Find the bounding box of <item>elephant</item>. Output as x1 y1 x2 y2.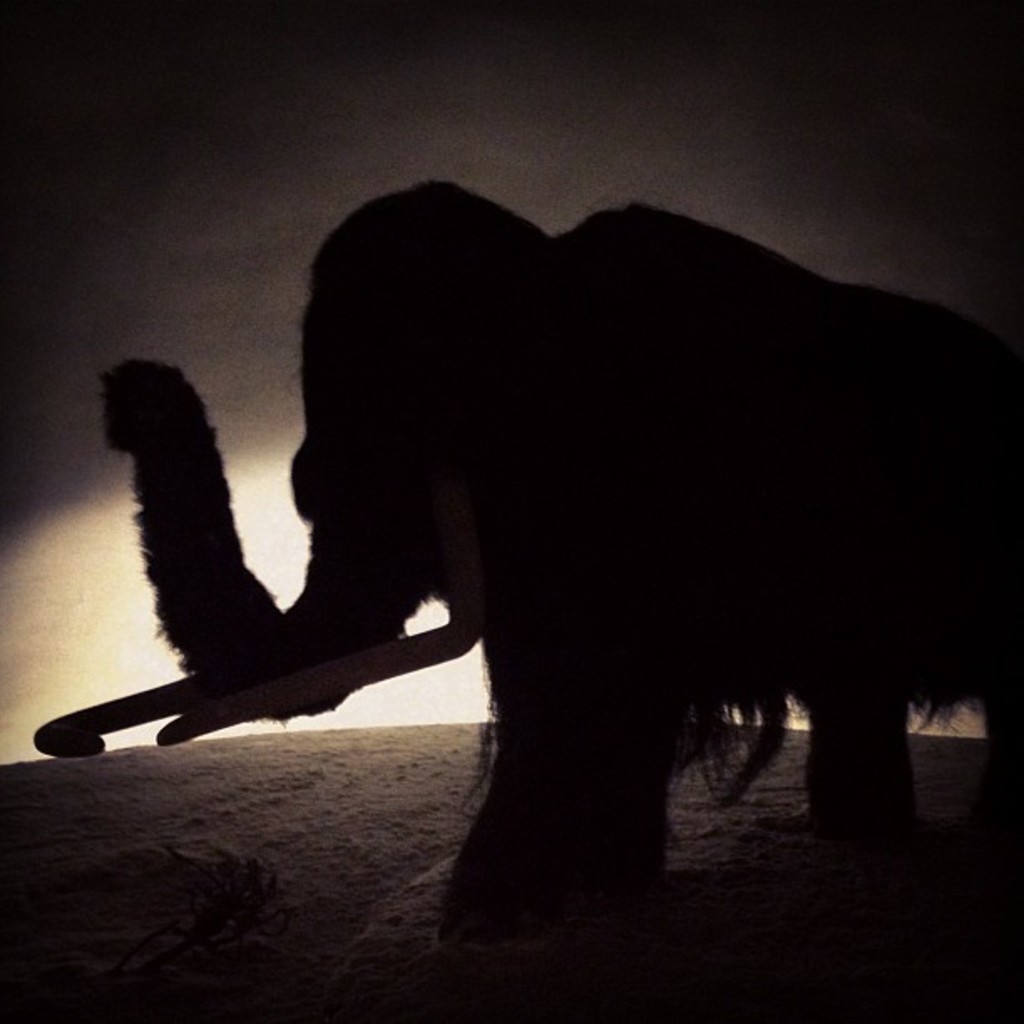
94 144 987 919.
